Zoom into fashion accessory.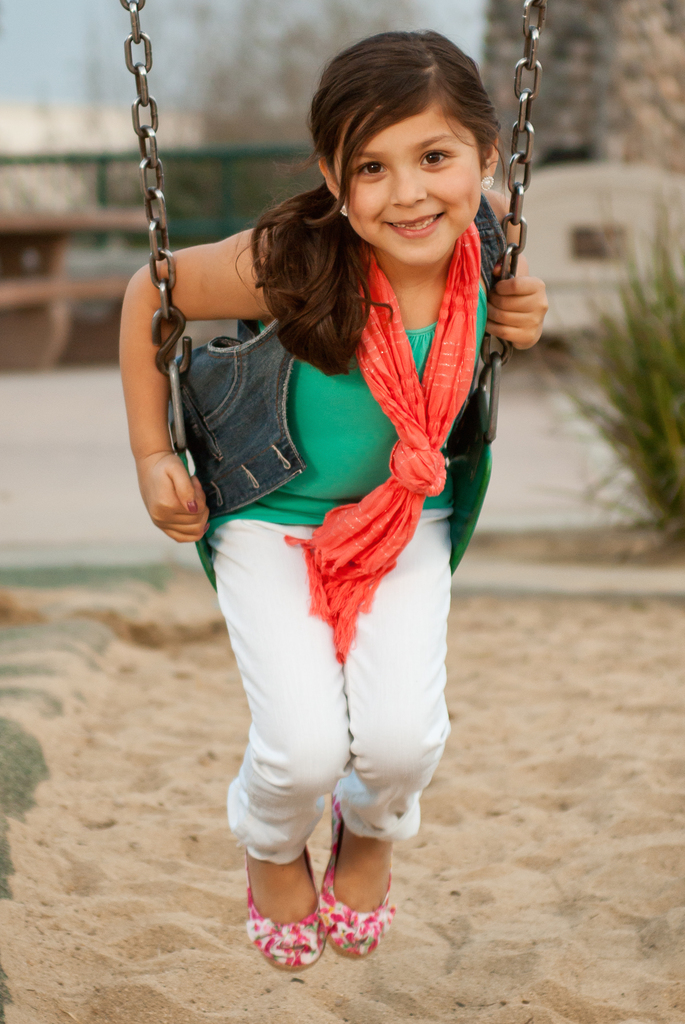
Zoom target: Rect(480, 174, 499, 195).
